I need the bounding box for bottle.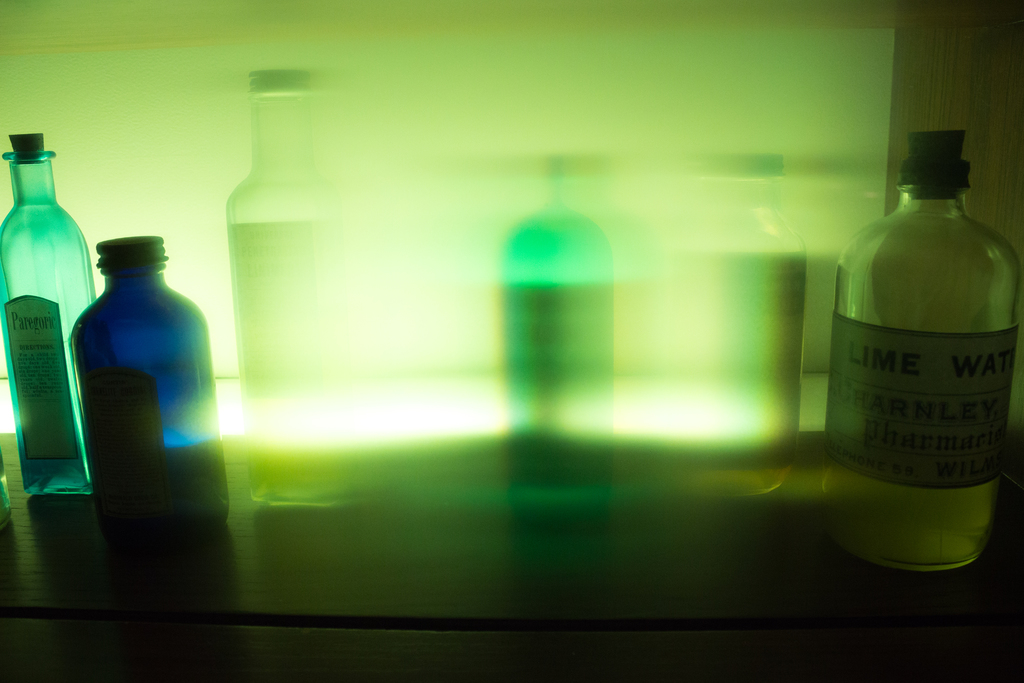
Here it is: x1=0, y1=449, x2=10, y2=532.
